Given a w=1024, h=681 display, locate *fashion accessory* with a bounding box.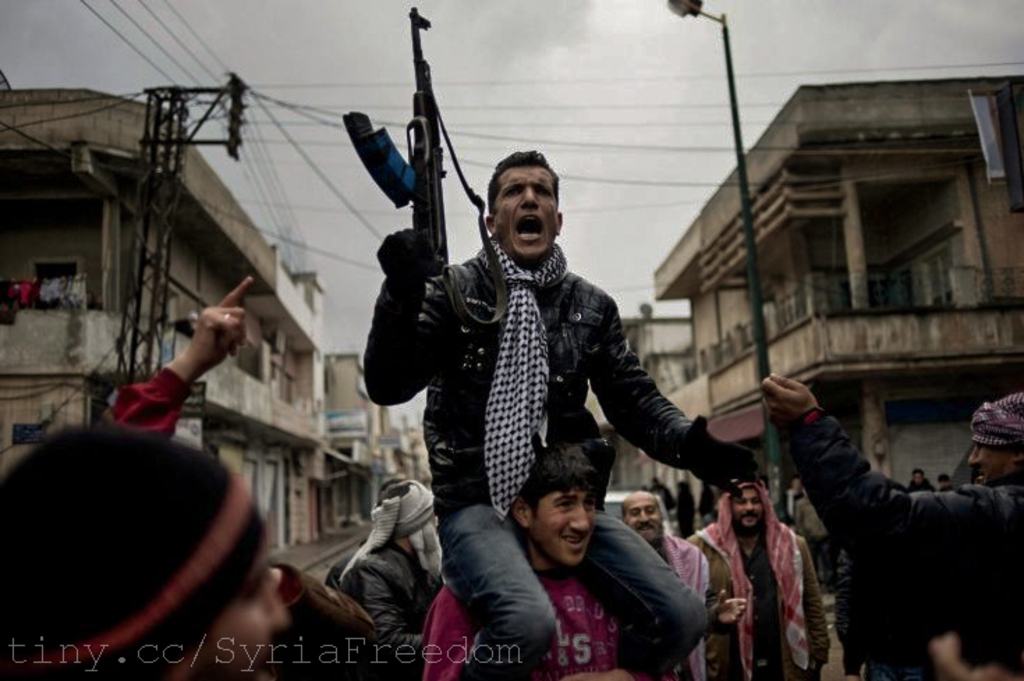
Located: <region>0, 416, 276, 680</region>.
